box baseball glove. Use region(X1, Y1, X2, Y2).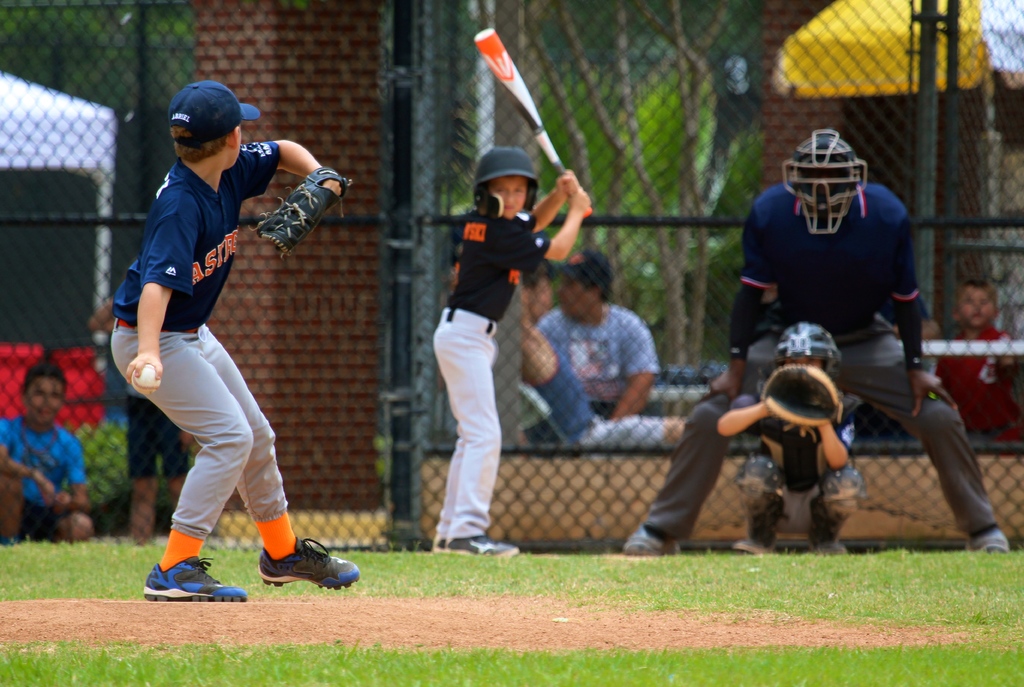
region(248, 166, 352, 258).
